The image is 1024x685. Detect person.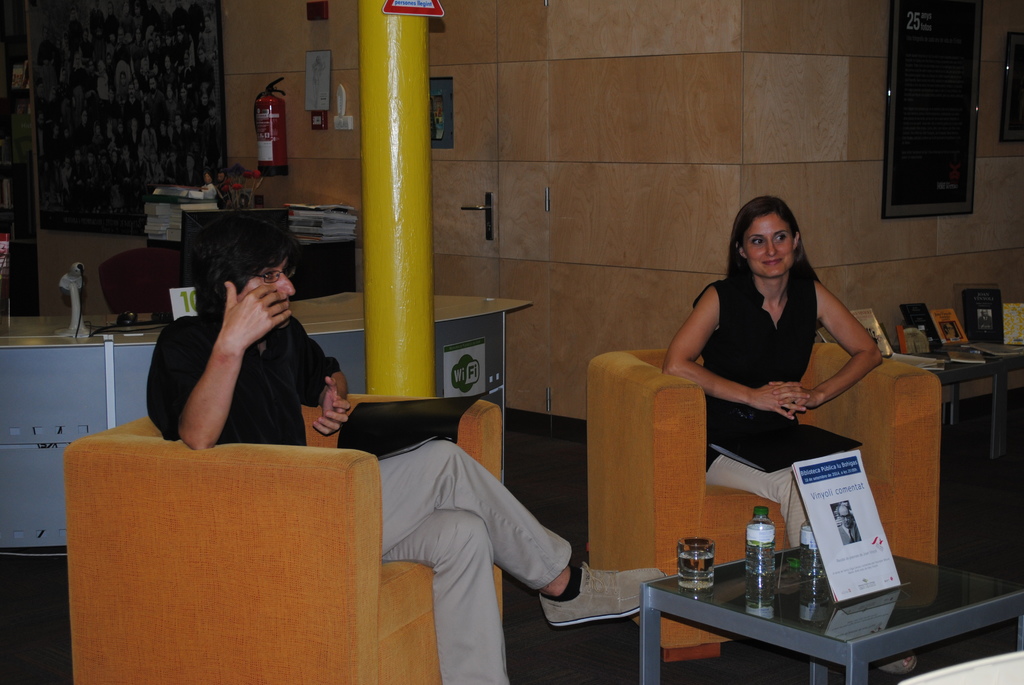
Detection: locate(662, 195, 879, 549).
